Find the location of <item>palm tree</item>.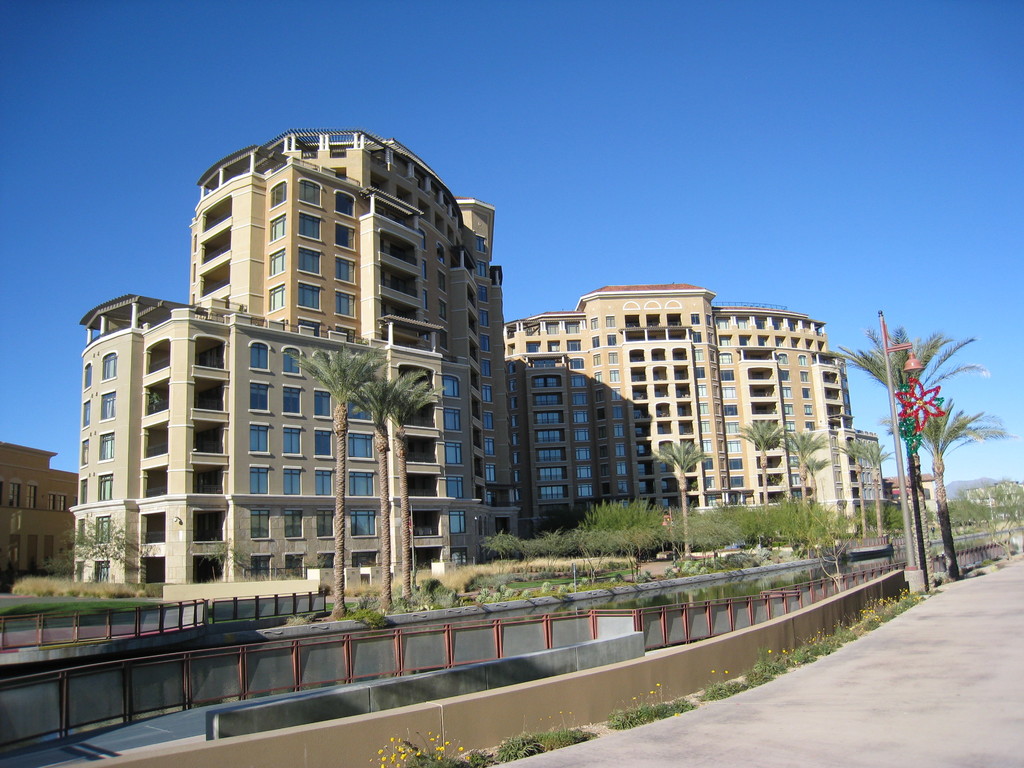
Location: (x1=913, y1=393, x2=976, y2=573).
